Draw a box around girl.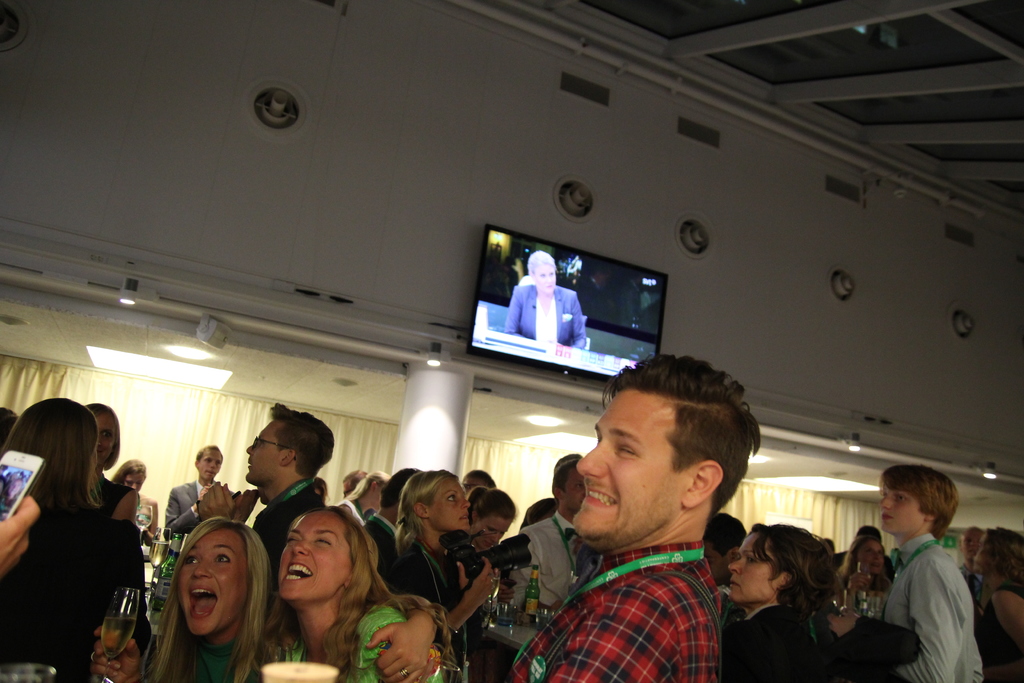
pyautogui.locateOnScreen(84, 514, 439, 682).
